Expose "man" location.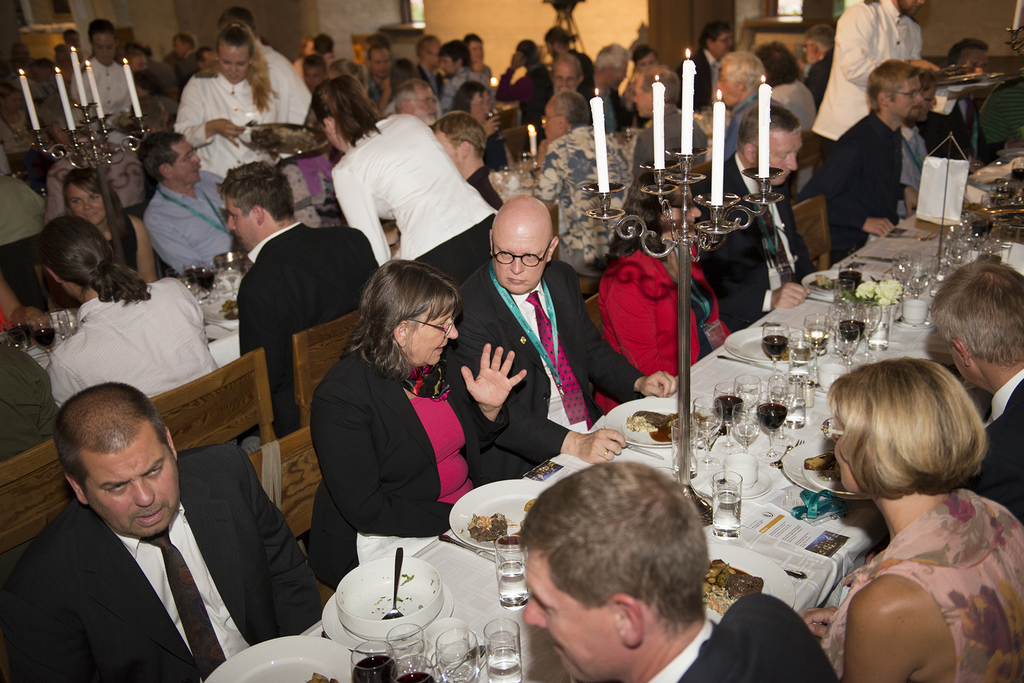
Exposed at left=218, top=157, right=389, bottom=421.
